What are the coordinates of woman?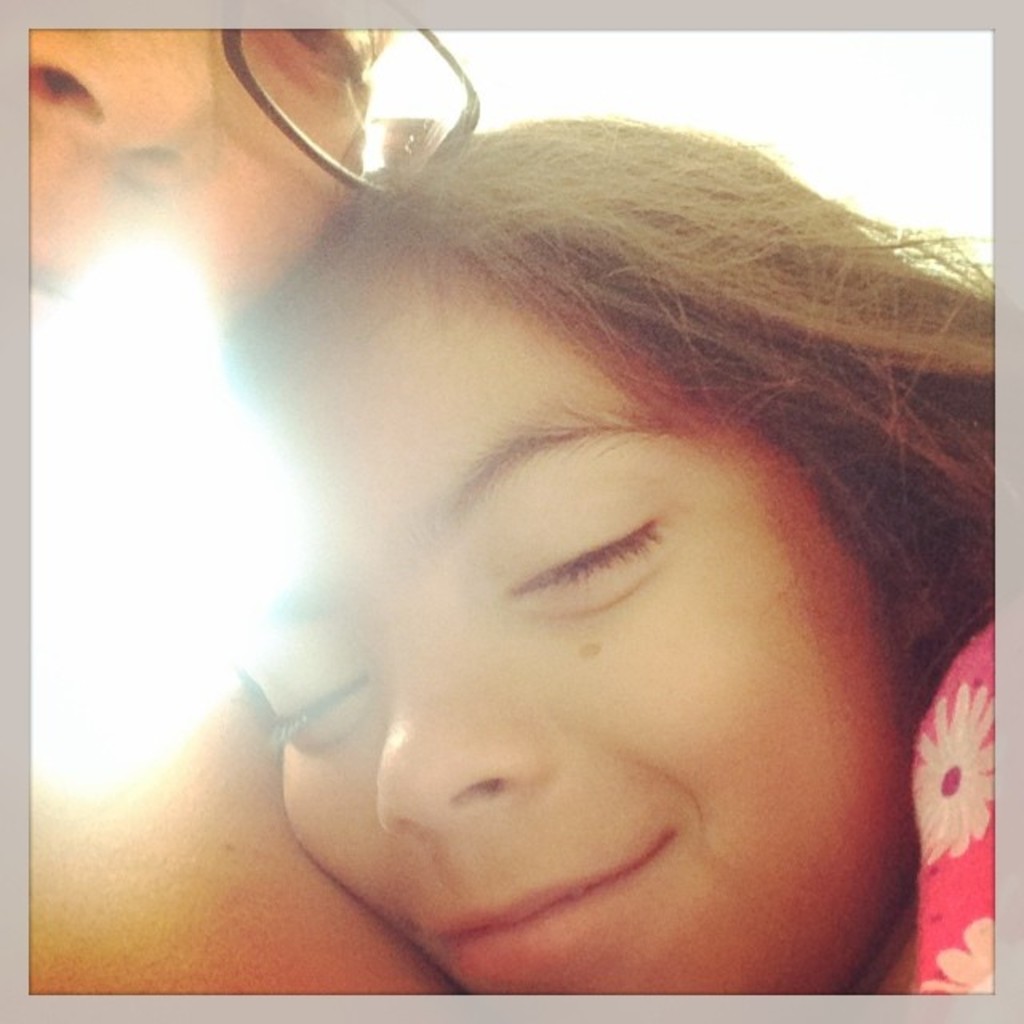
<bbox>178, 218, 973, 947</bbox>.
